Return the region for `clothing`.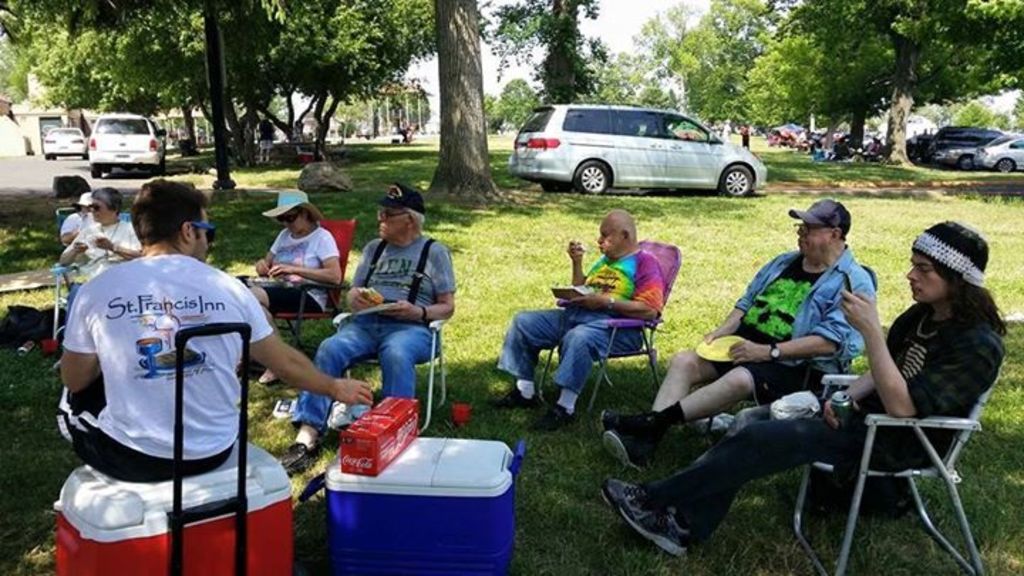
locate(36, 223, 284, 553).
